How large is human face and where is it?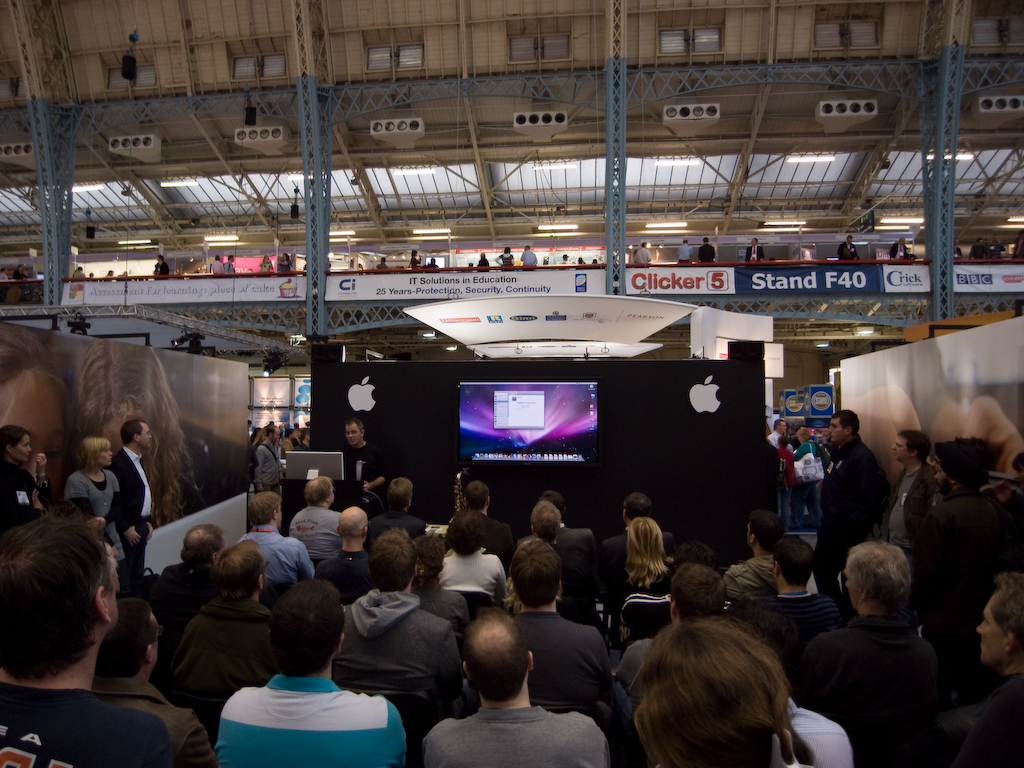
Bounding box: rect(131, 418, 151, 449).
